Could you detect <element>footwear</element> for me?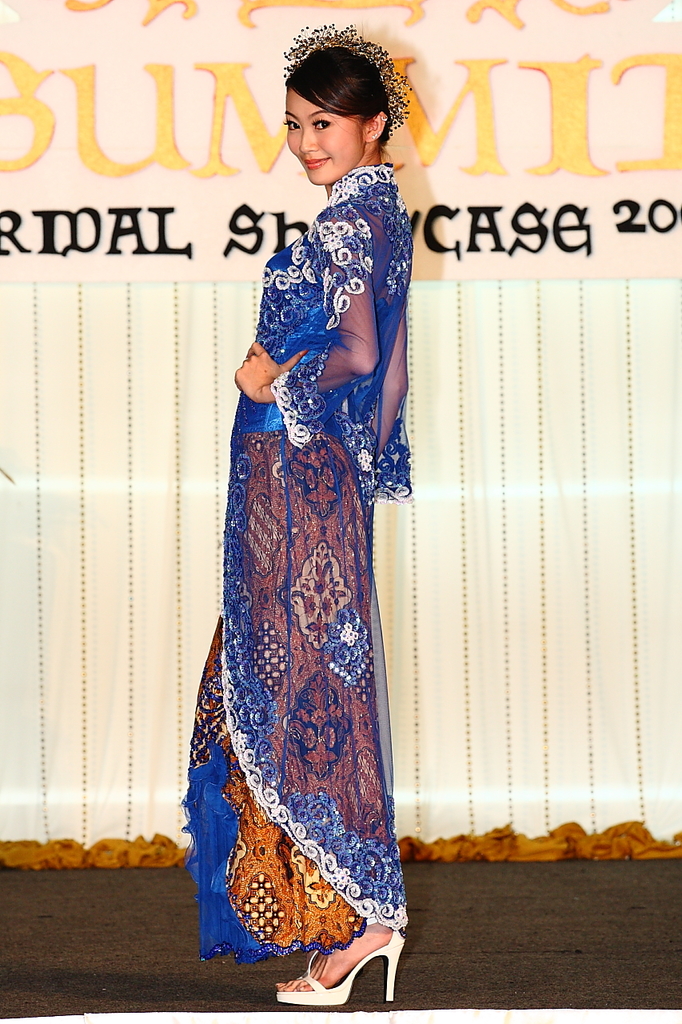
Detection result: Rect(274, 926, 405, 1011).
